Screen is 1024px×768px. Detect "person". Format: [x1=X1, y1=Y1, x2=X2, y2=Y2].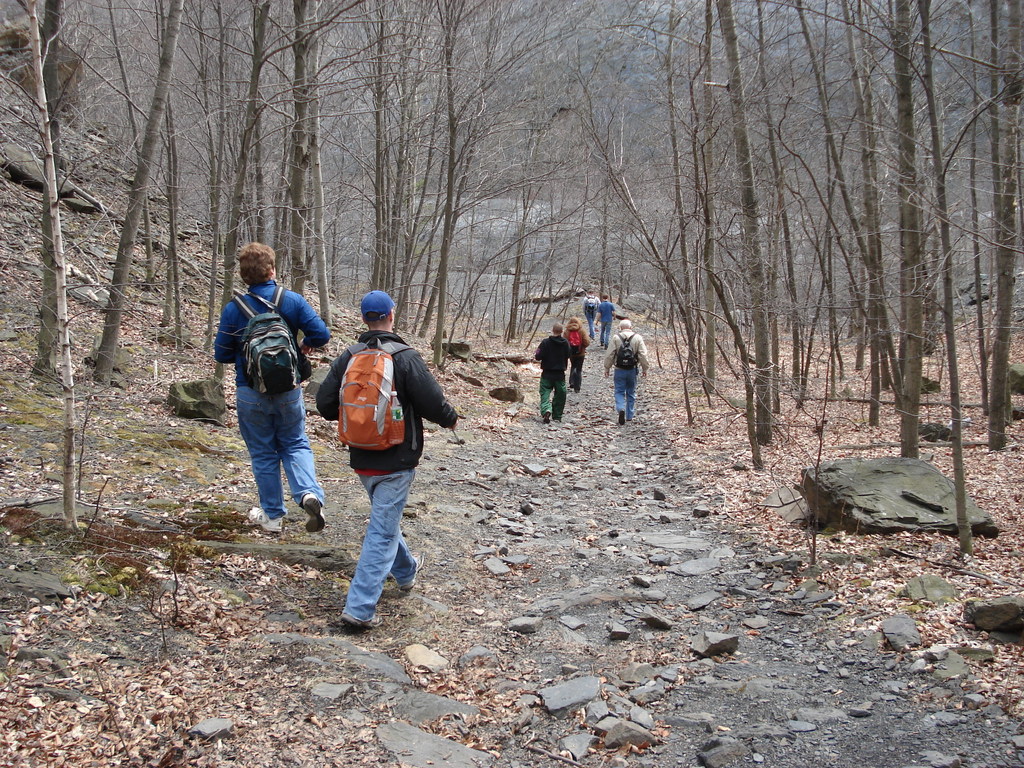
[x1=582, y1=291, x2=595, y2=346].
